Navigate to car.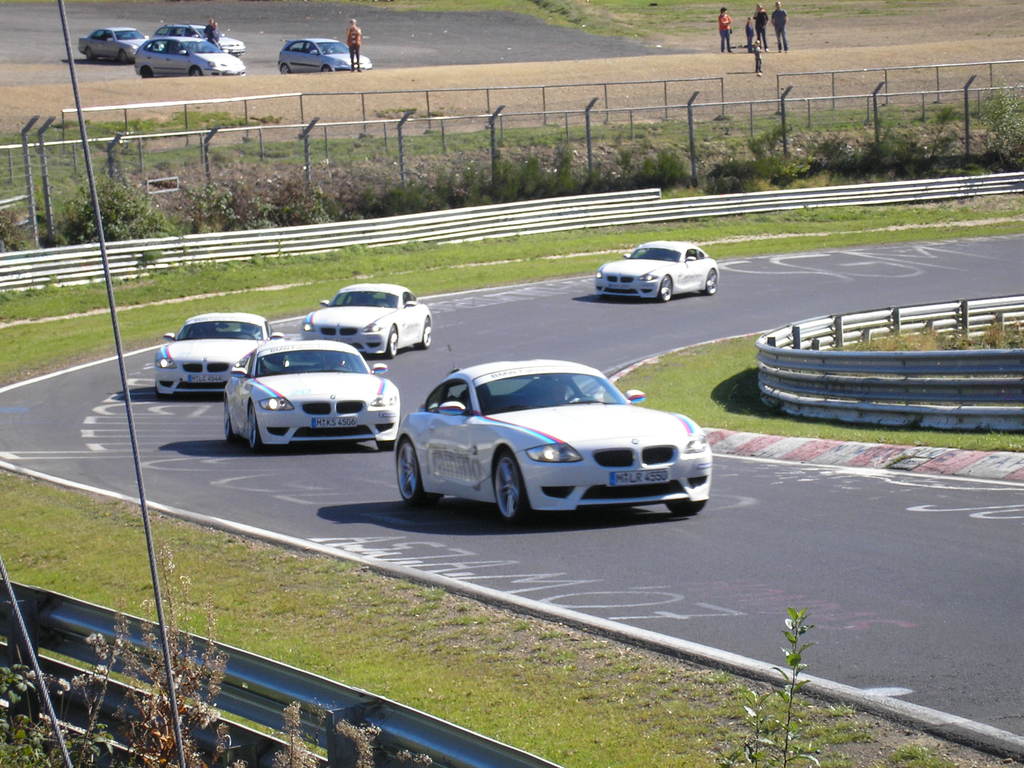
Navigation target: (left=395, top=356, right=714, bottom=521).
